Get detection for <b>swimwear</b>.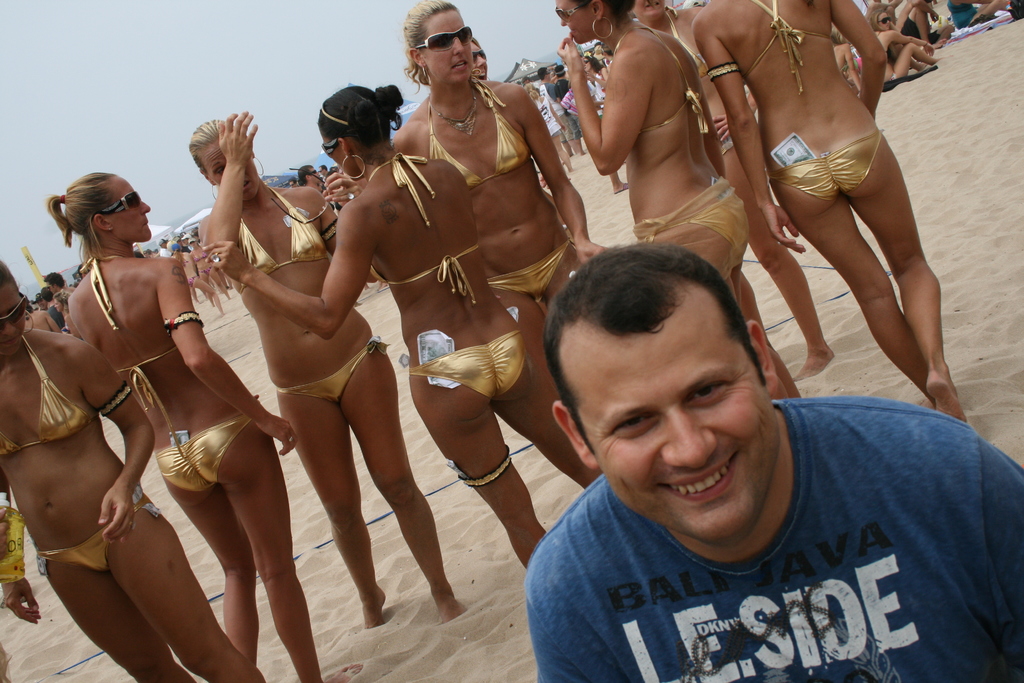
Detection: Rect(627, 173, 750, 274).
